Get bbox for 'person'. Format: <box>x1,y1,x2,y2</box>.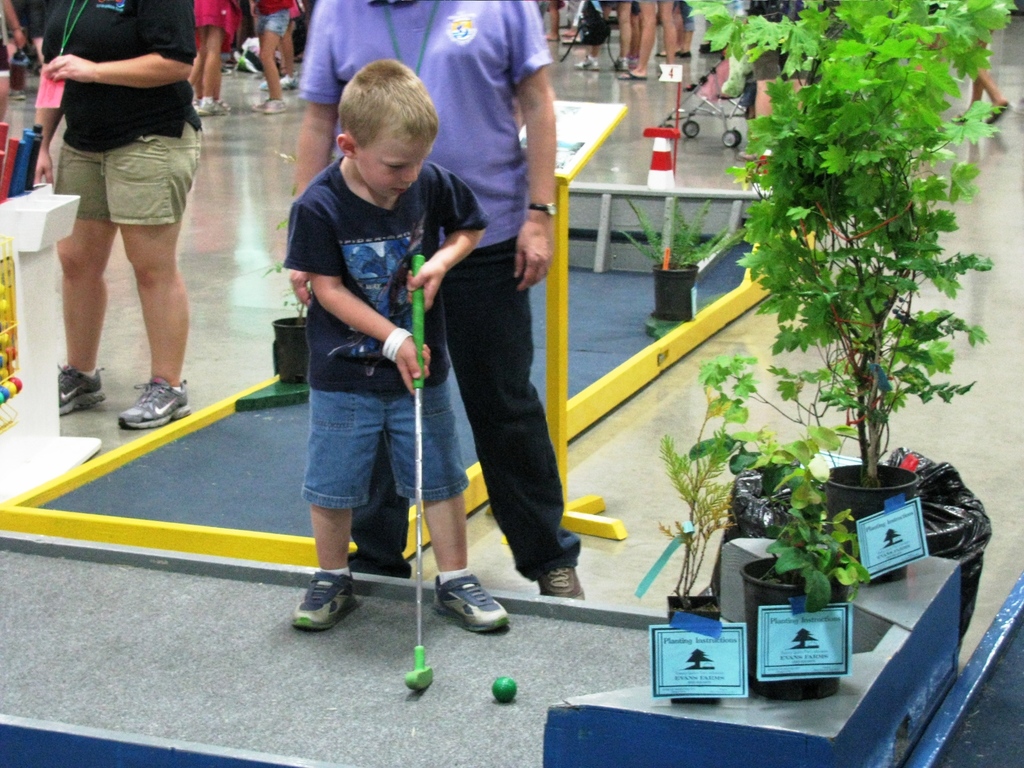
<box>17,0,207,442</box>.
